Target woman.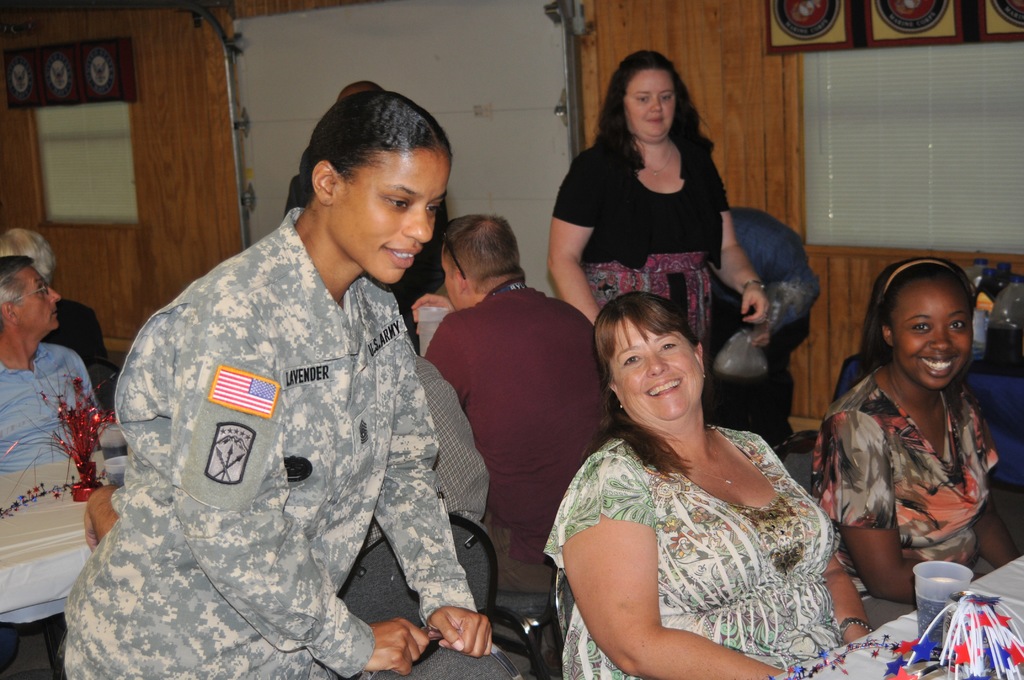
Target region: bbox=(808, 250, 1023, 629).
